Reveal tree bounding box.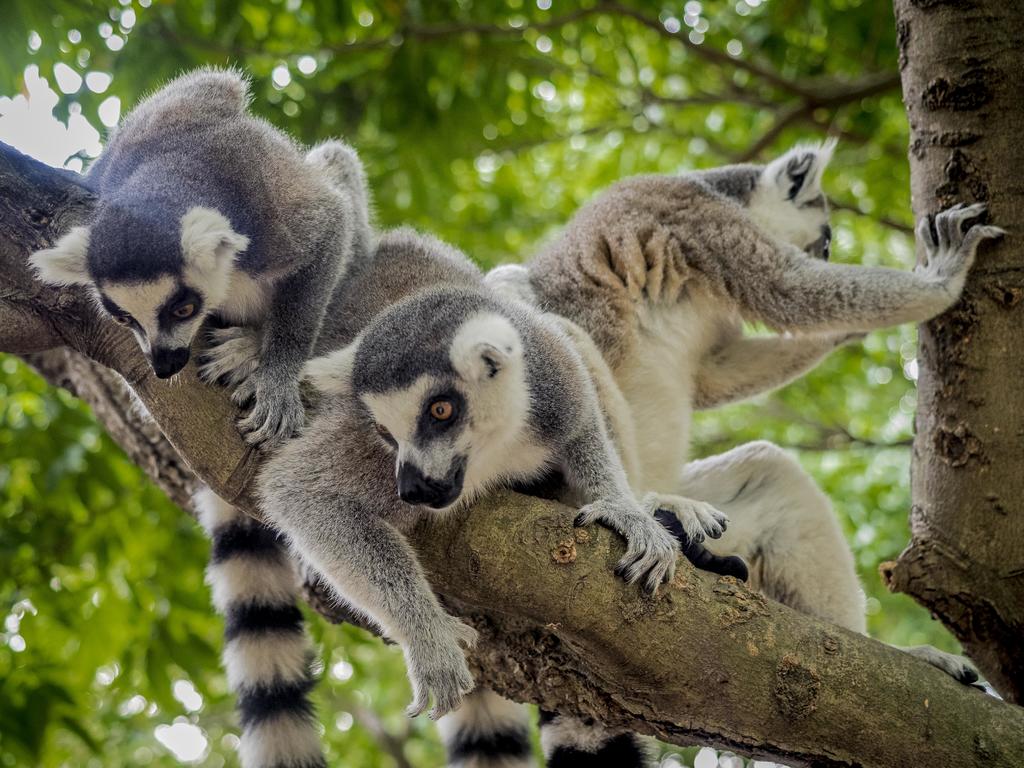
Revealed: [left=0, top=0, right=1023, bottom=767].
